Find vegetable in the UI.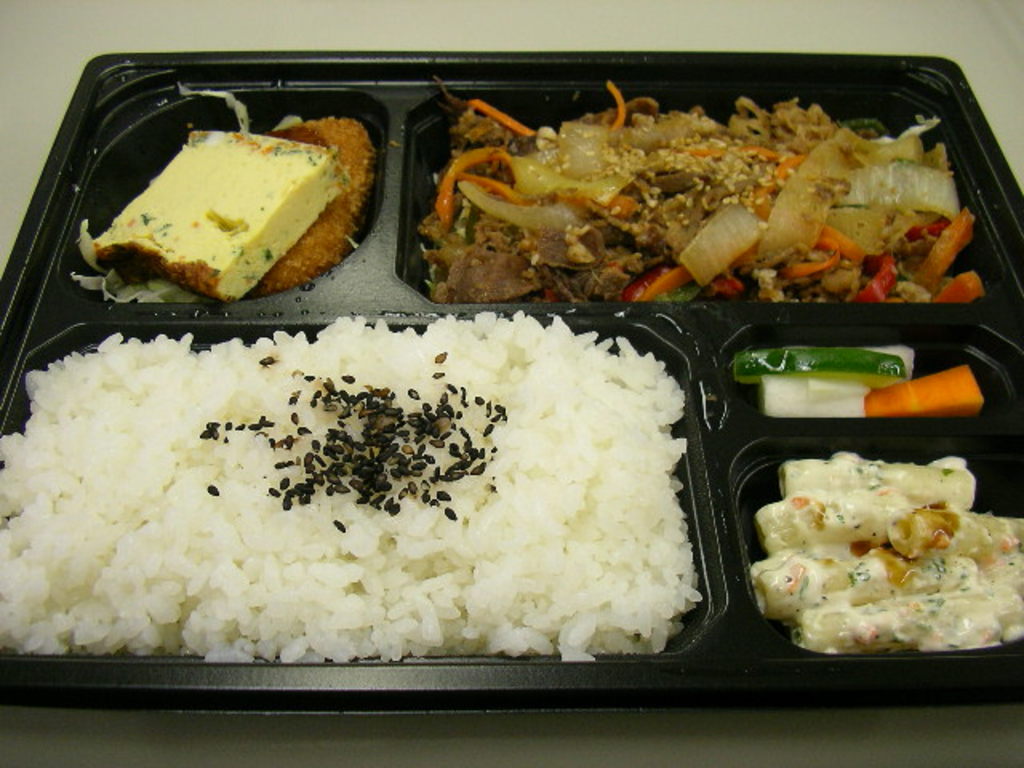
UI element at (867,363,982,416).
